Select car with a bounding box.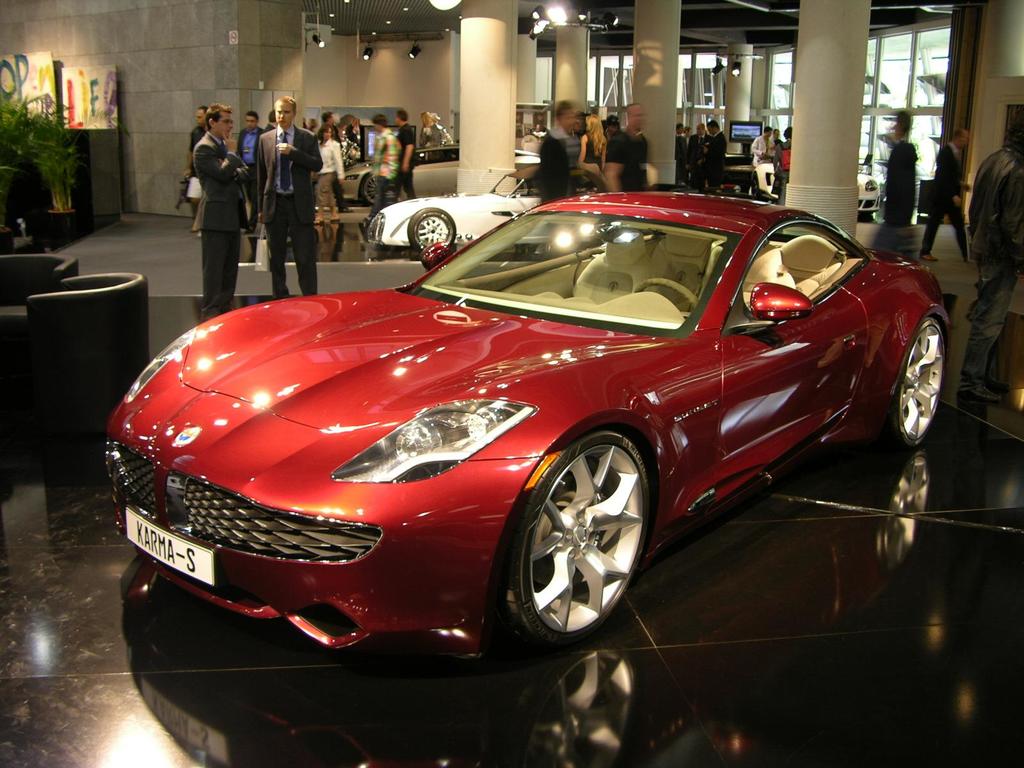
748 159 879 214.
